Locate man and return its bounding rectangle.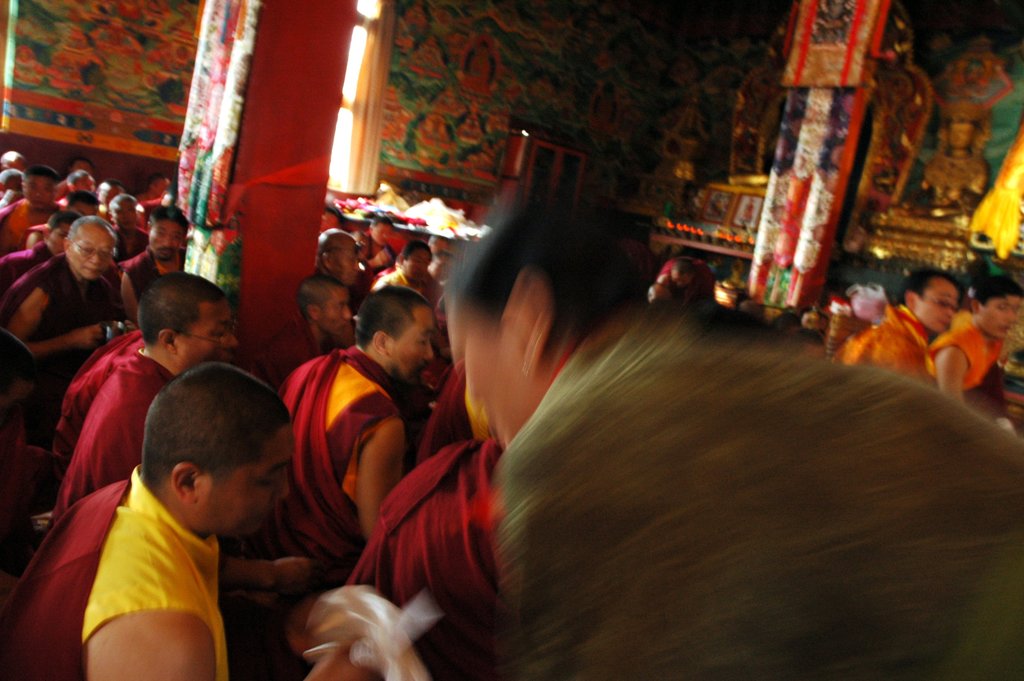
bbox(929, 274, 1023, 409).
